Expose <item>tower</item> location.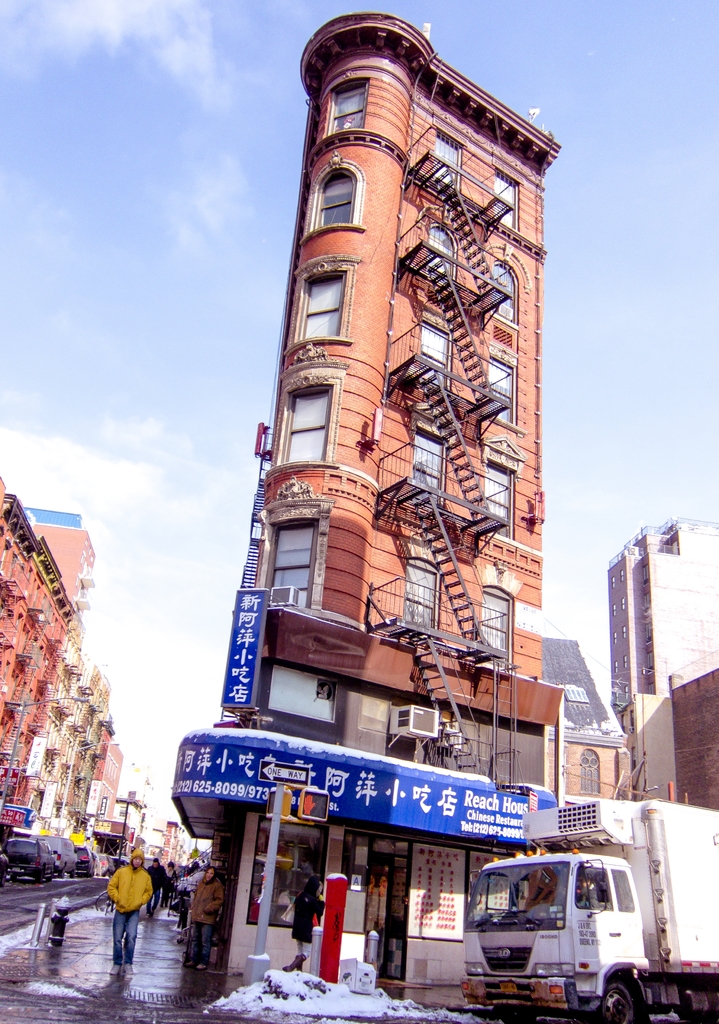
Exposed at locate(194, 12, 570, 995).
